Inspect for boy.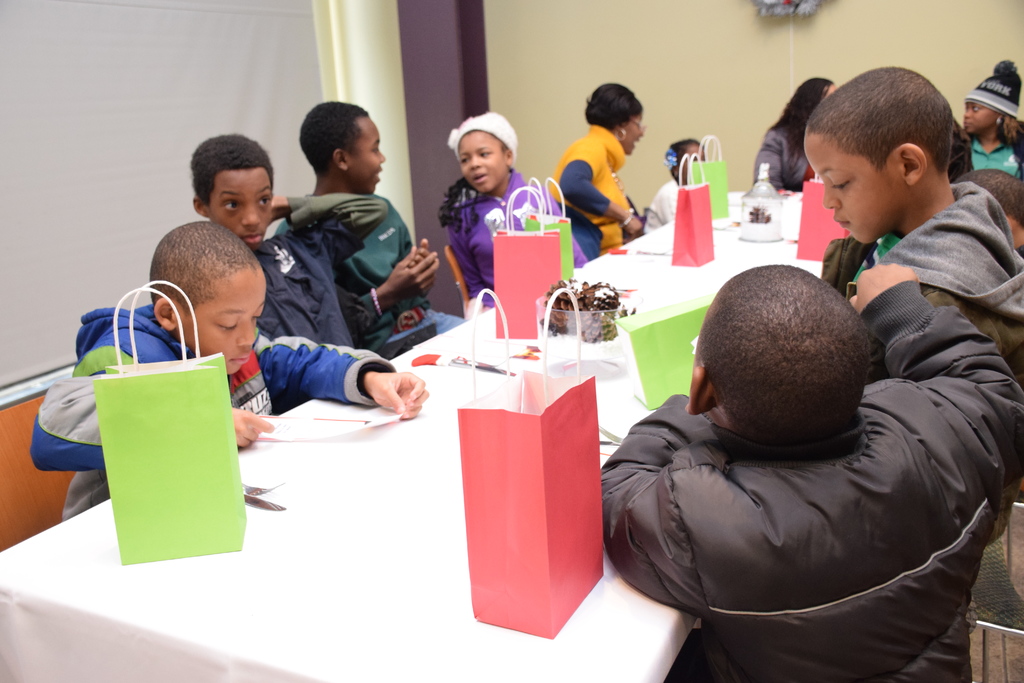
Inspection: [left=600, top=267, right=1023, bottom=682].
